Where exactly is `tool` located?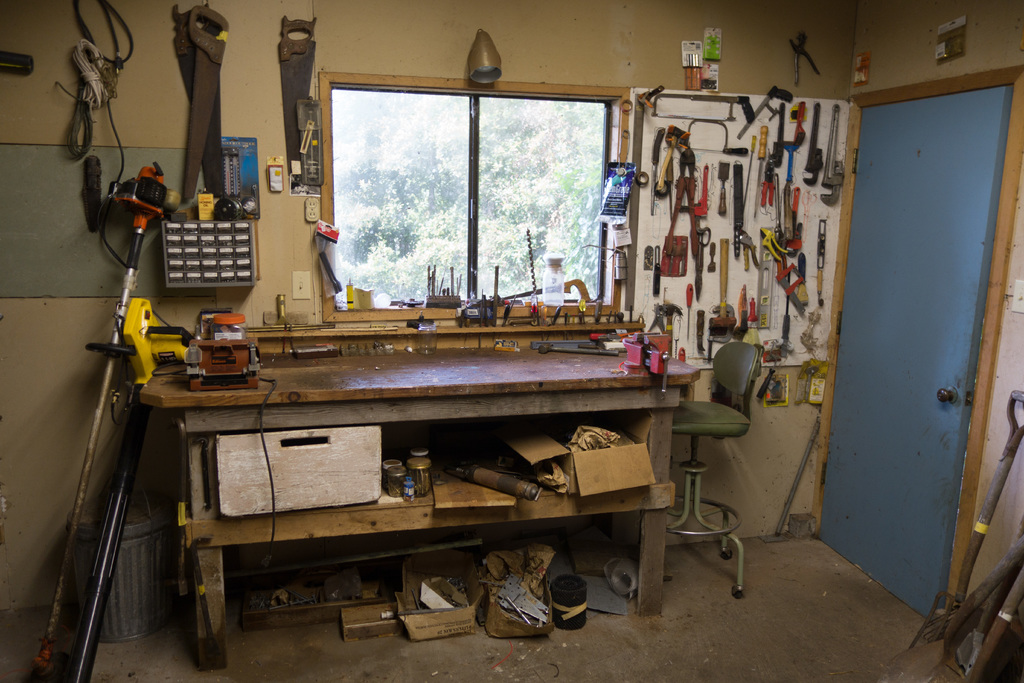
Its bounding box is BBox(237, 313, 328, 334).
